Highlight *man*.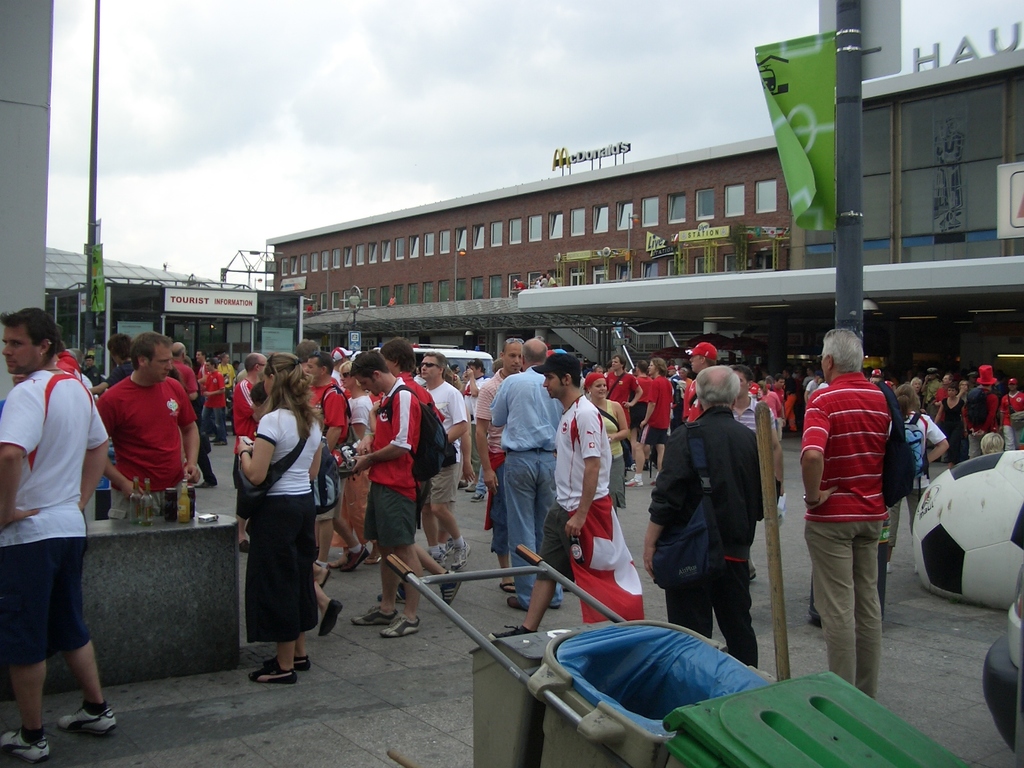
Highlighted region: x1=922 y1=366 x2=939 y2=420.
